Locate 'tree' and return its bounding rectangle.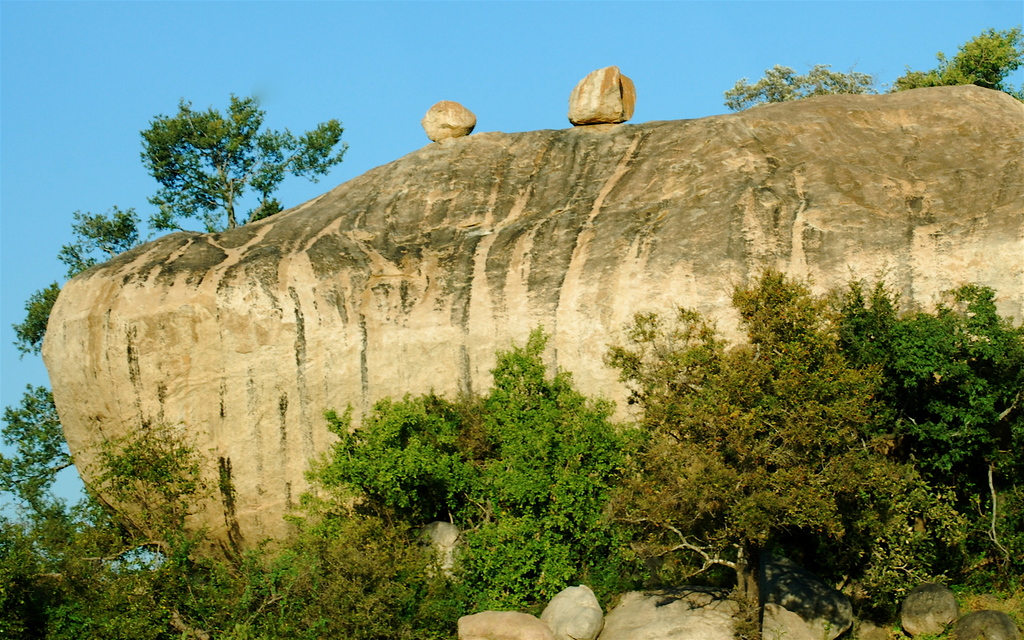
<box>125,92,313,234</box>.
